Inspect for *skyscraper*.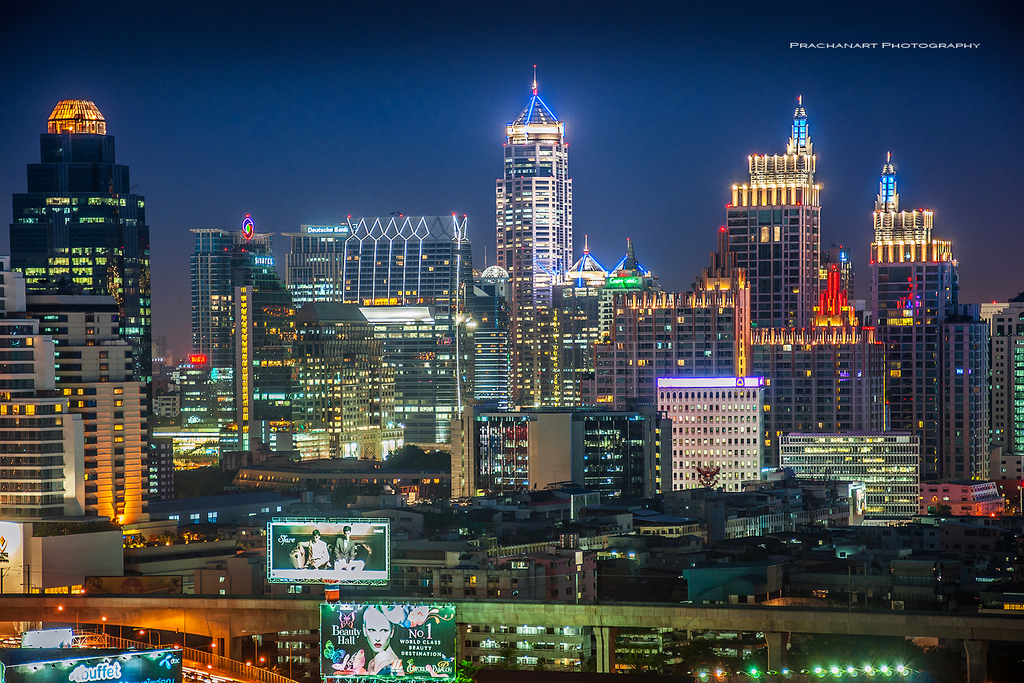
Inspection: (left=8, top=96, right=156, bottom=512).
